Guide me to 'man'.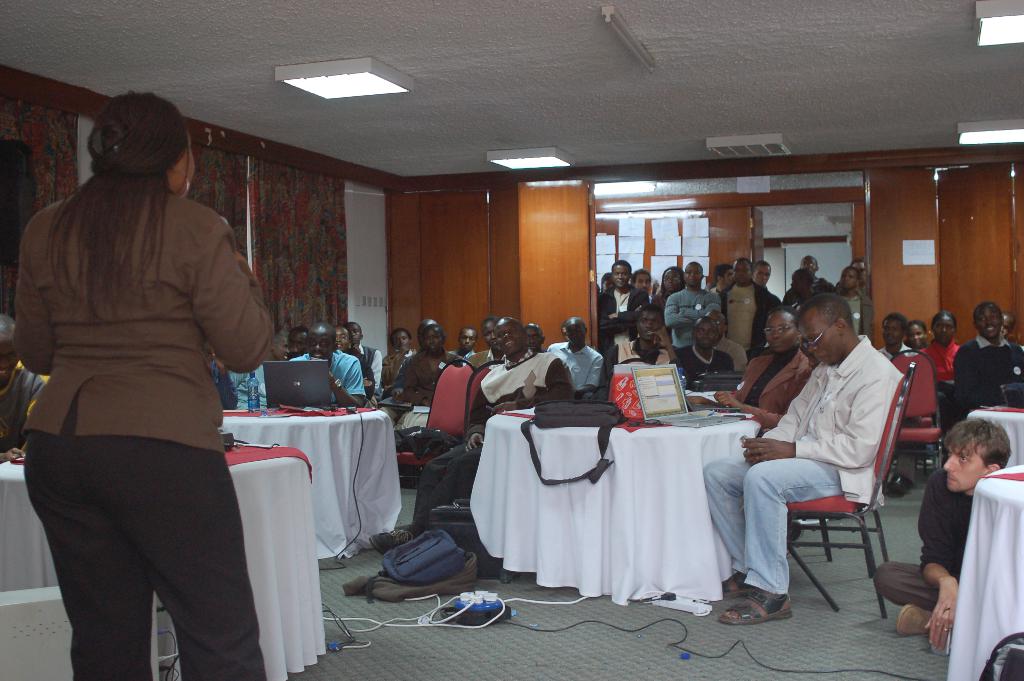
Guidance: [705,295,912,624].
